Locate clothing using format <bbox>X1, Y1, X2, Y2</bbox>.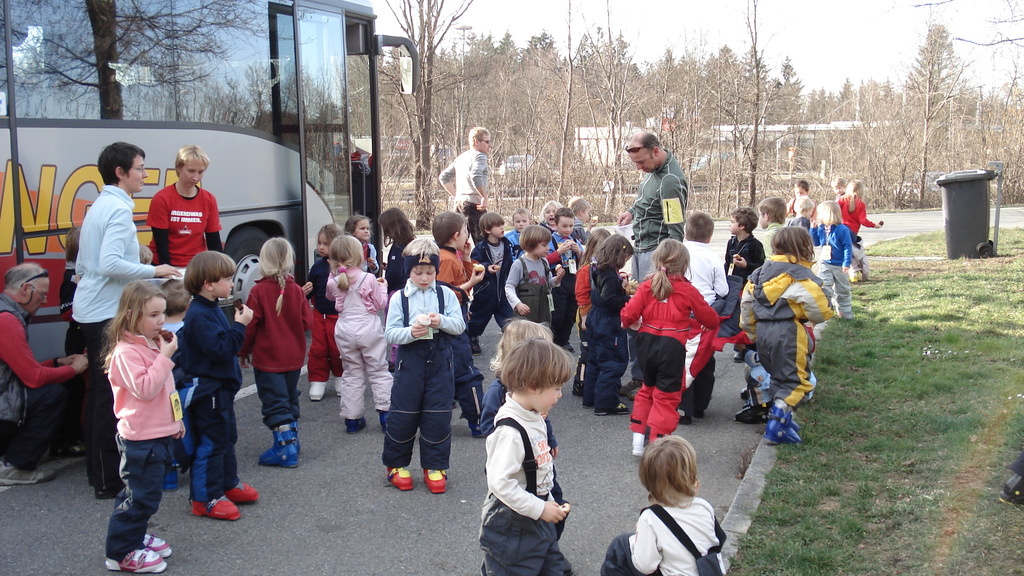
<bbox>64, 184, 159, 492</bbox>.
